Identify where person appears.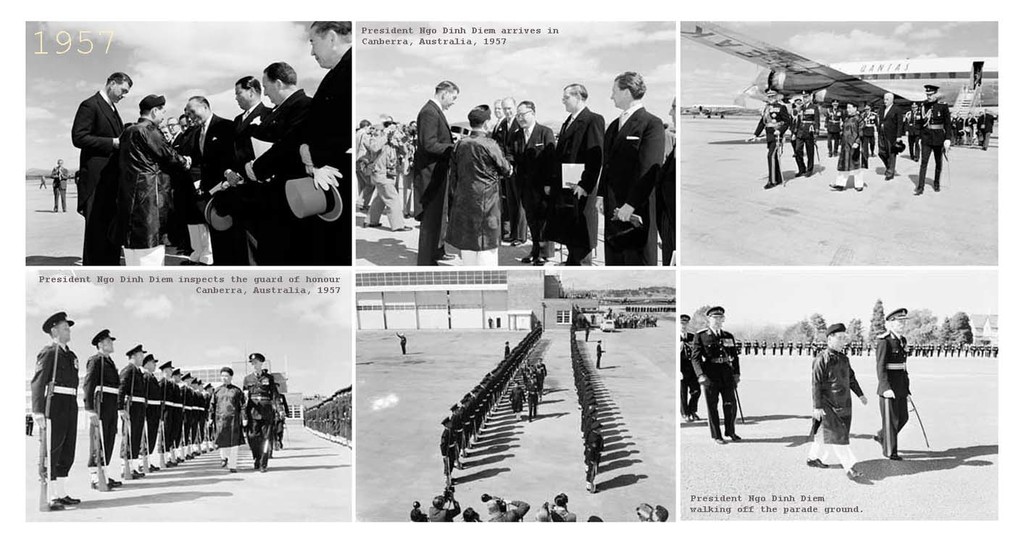
Appears at [692,305,743,446].
